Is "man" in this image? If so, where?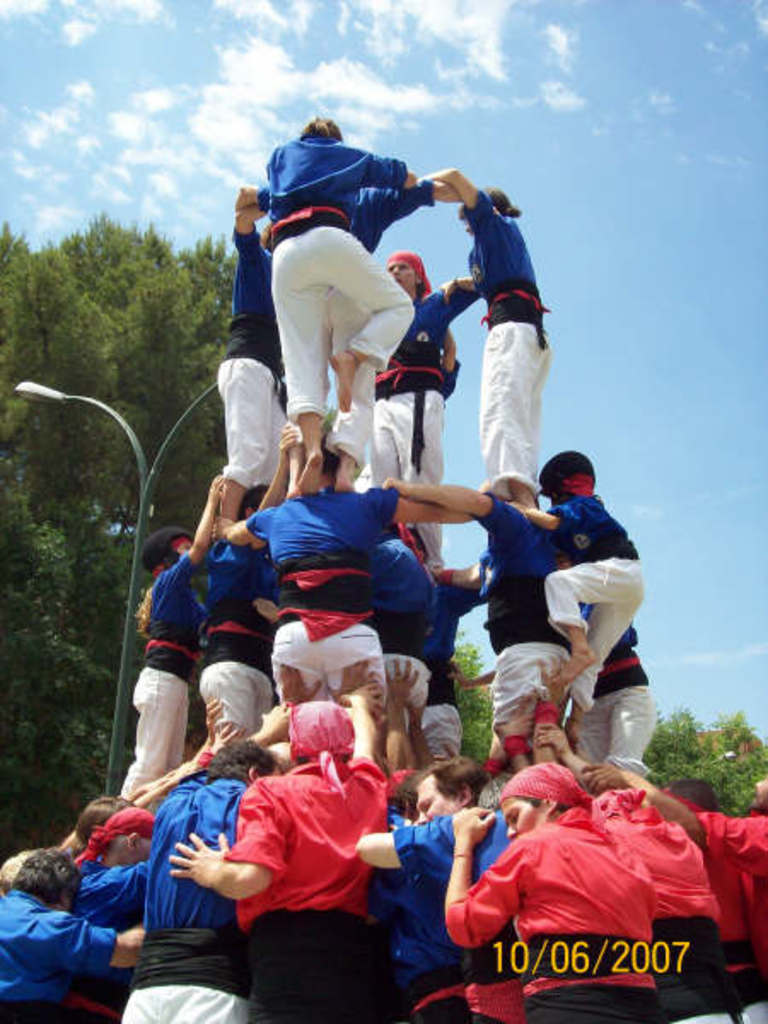
Yes, at l=382, t=246, r=510, b=579.
